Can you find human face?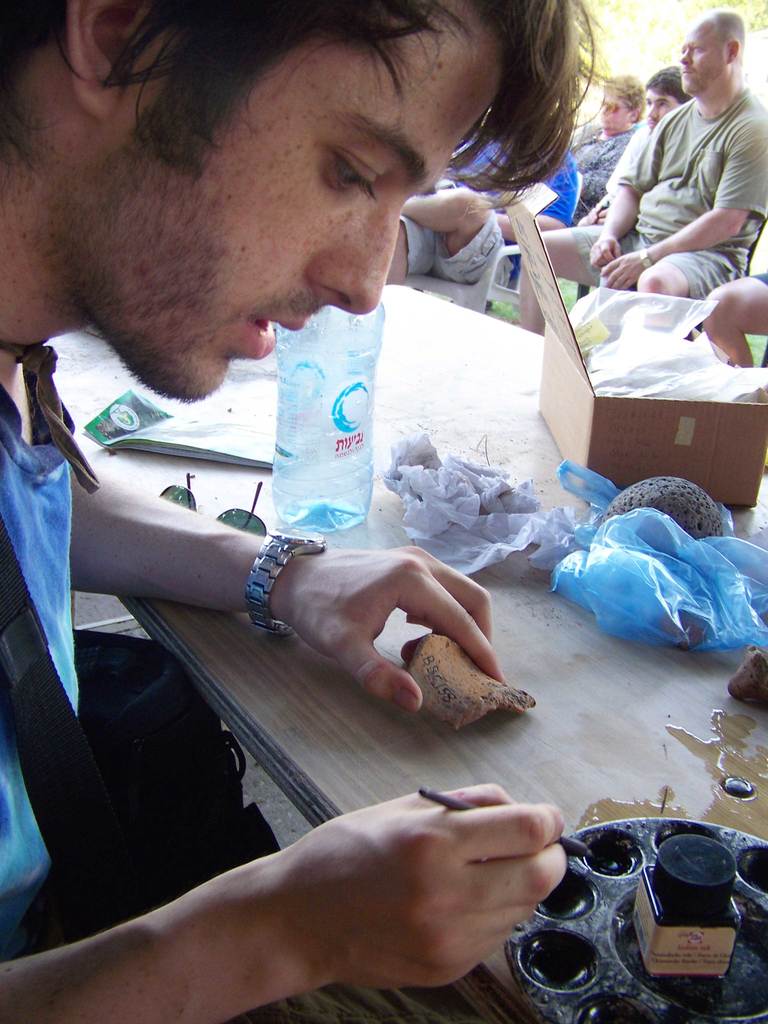
Yes, bounding box: 128 15 509 410.
